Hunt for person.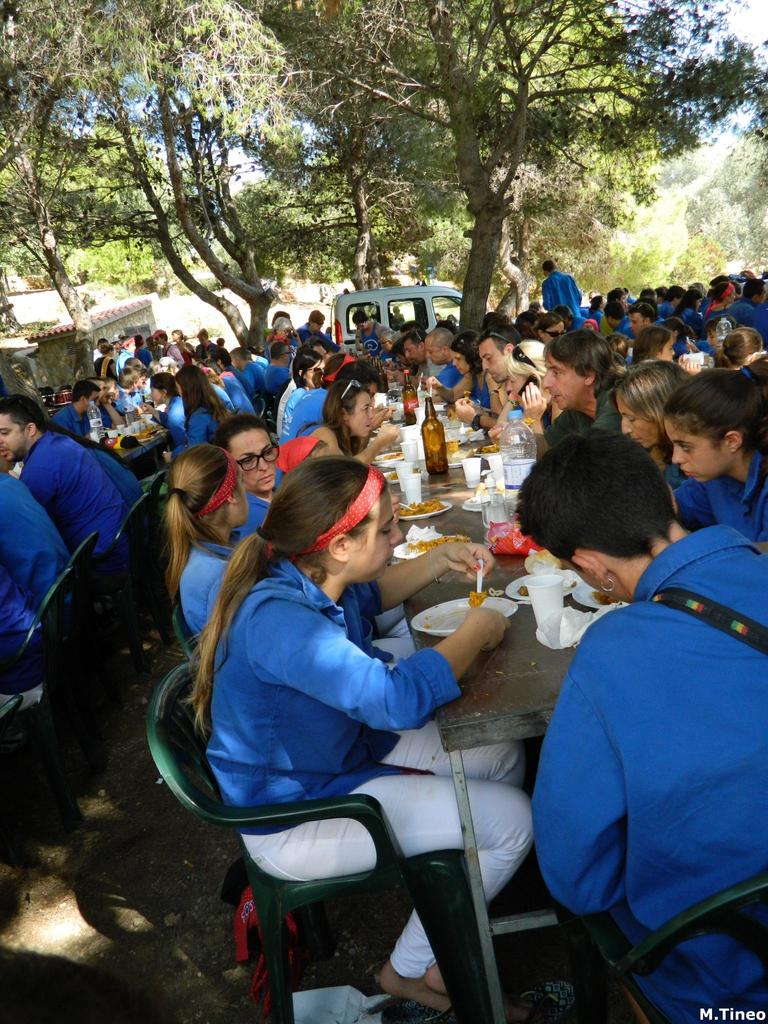
Hunted down at locate(515, 407, 743, 1020).
